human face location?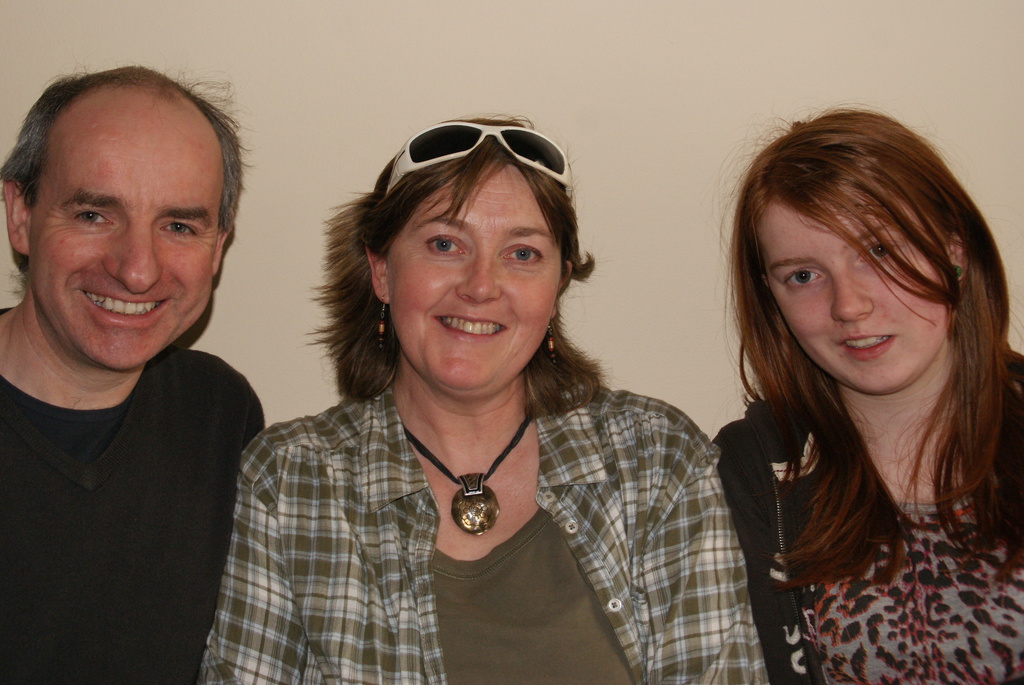
[382, 164, 557, 395]
